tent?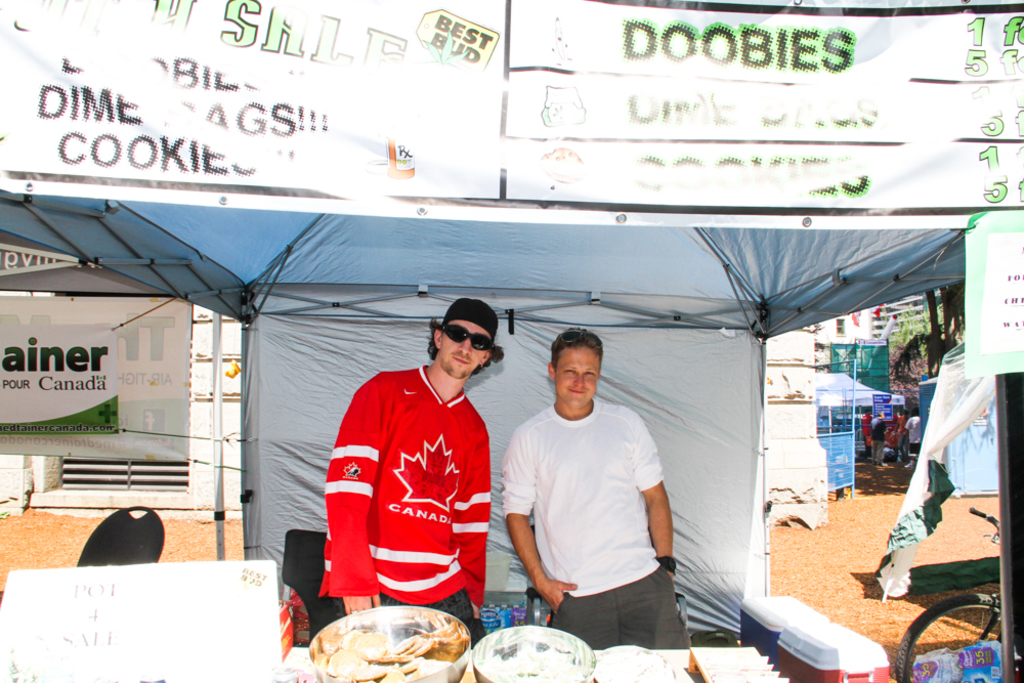
BBox(0, 195, 968, 570)
